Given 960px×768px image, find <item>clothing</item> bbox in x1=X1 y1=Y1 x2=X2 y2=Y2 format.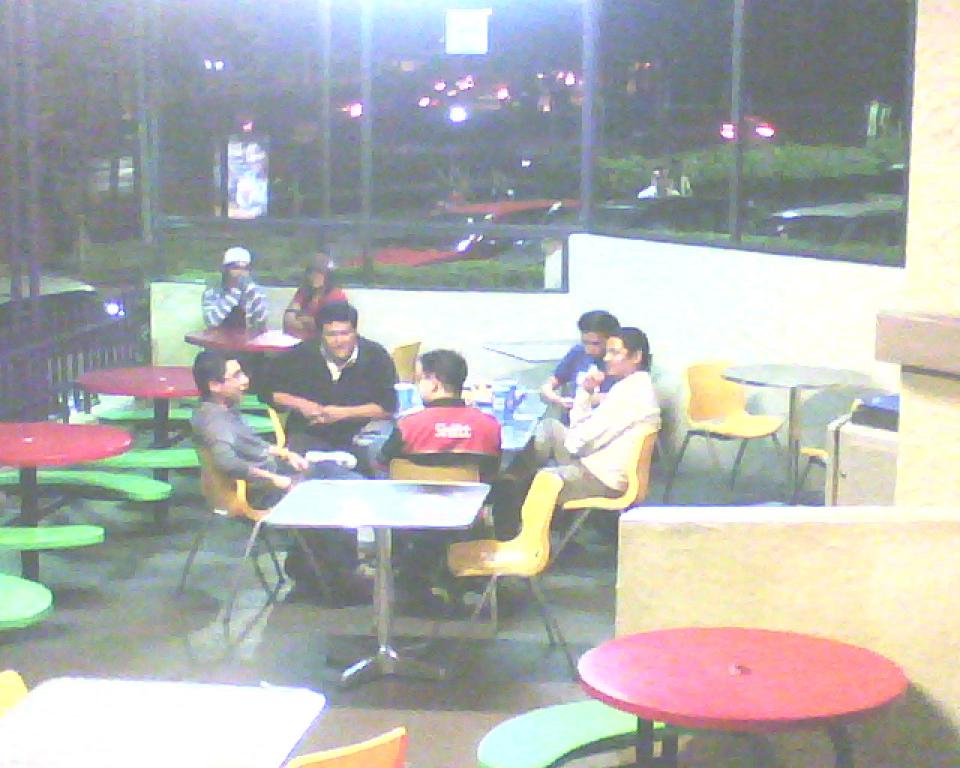
x1=250 y1=335 x2=401 y2=458.
